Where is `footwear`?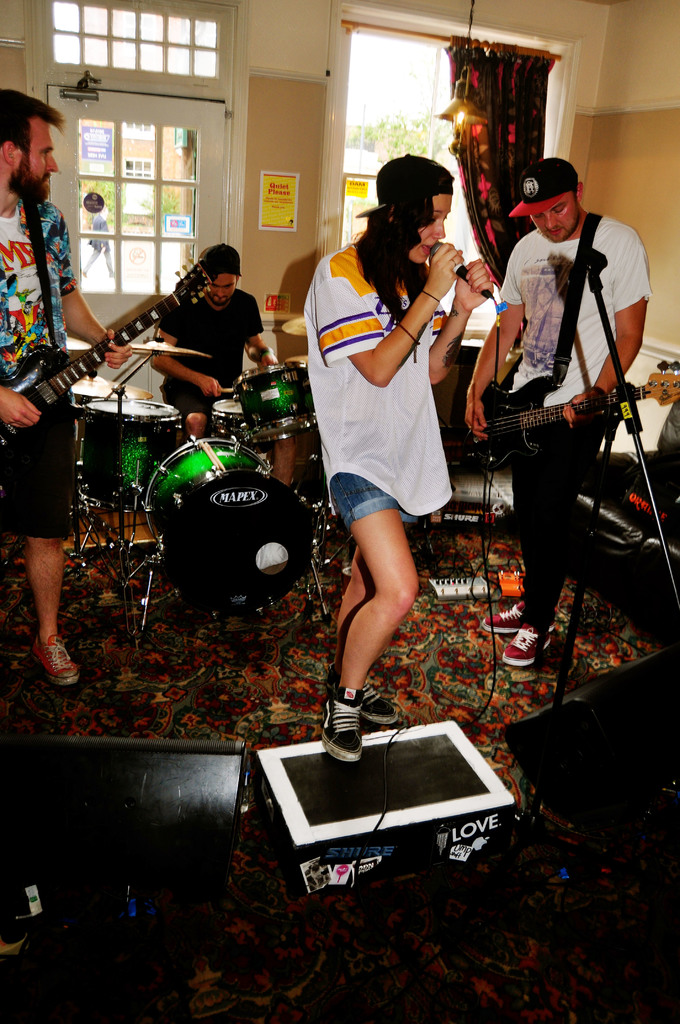
bbox=[482, 598, 553, 634].
